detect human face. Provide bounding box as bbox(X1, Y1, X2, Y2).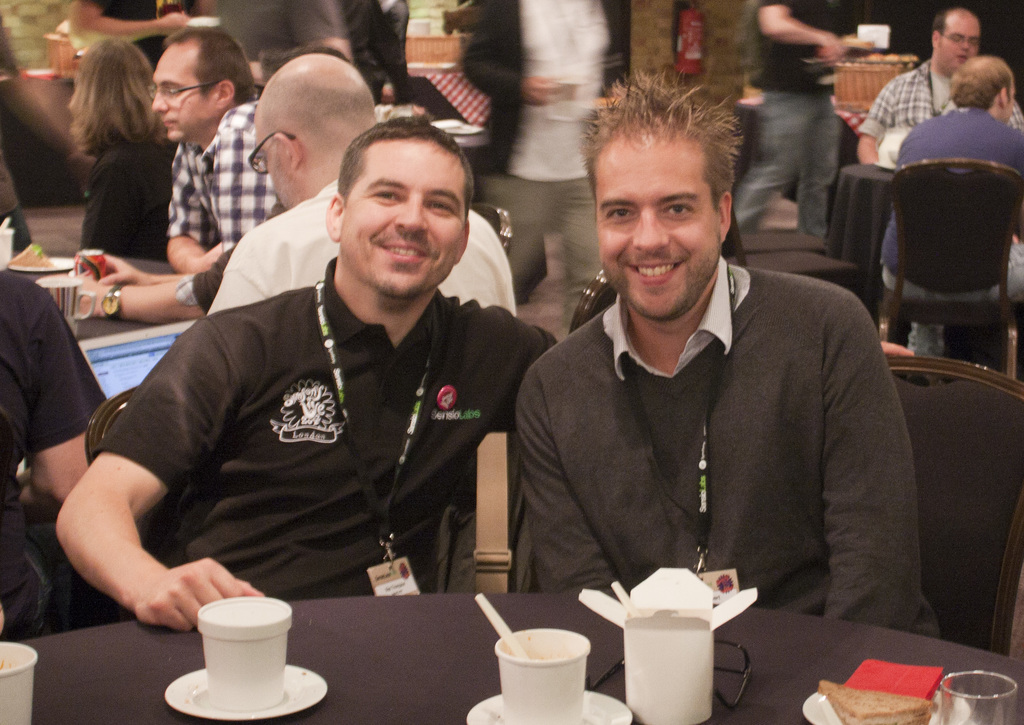
bbox(143, 48, 220, 143).
